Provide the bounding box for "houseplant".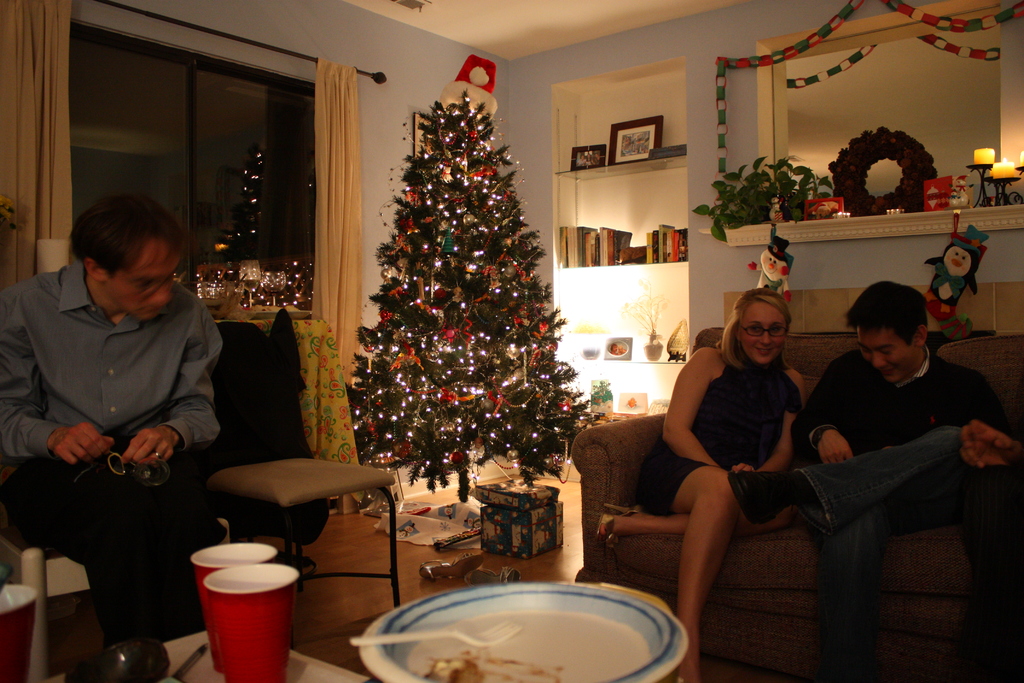
<region>350, 86, 589, 532</region>.
